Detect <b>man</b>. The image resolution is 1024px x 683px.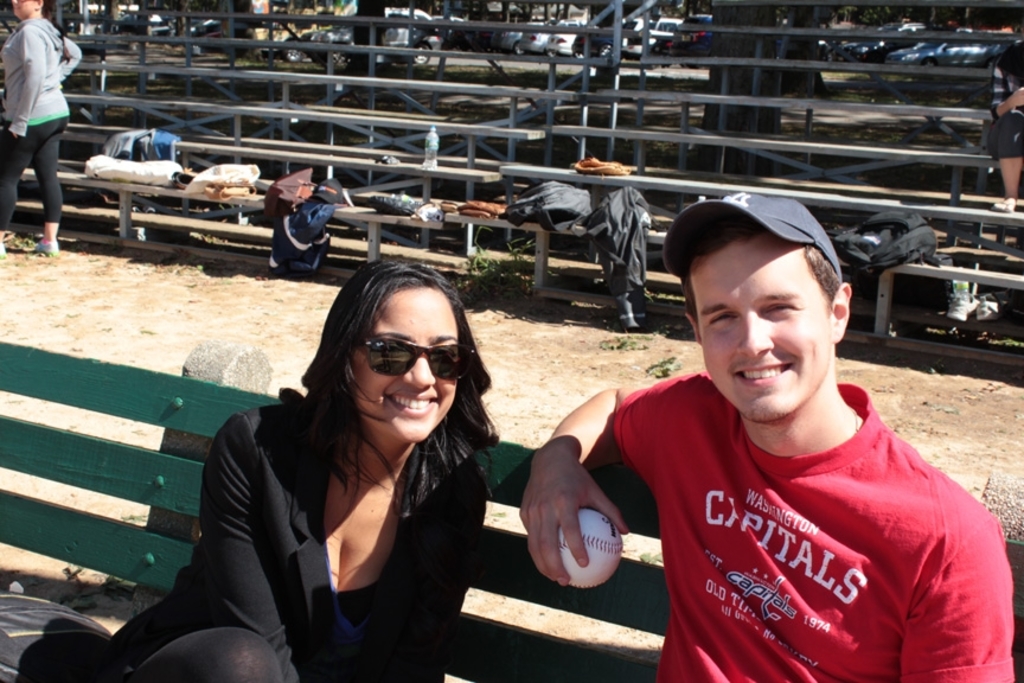
Rect(550, 106, 1012, 682).
